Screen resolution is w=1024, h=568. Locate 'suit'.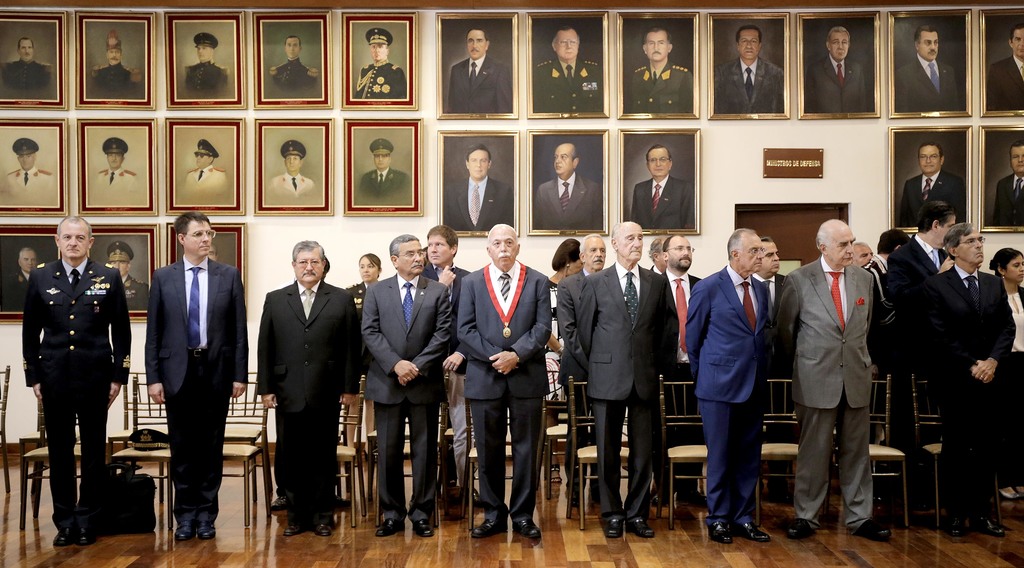
l=252, t=274, r=362, b=531.
